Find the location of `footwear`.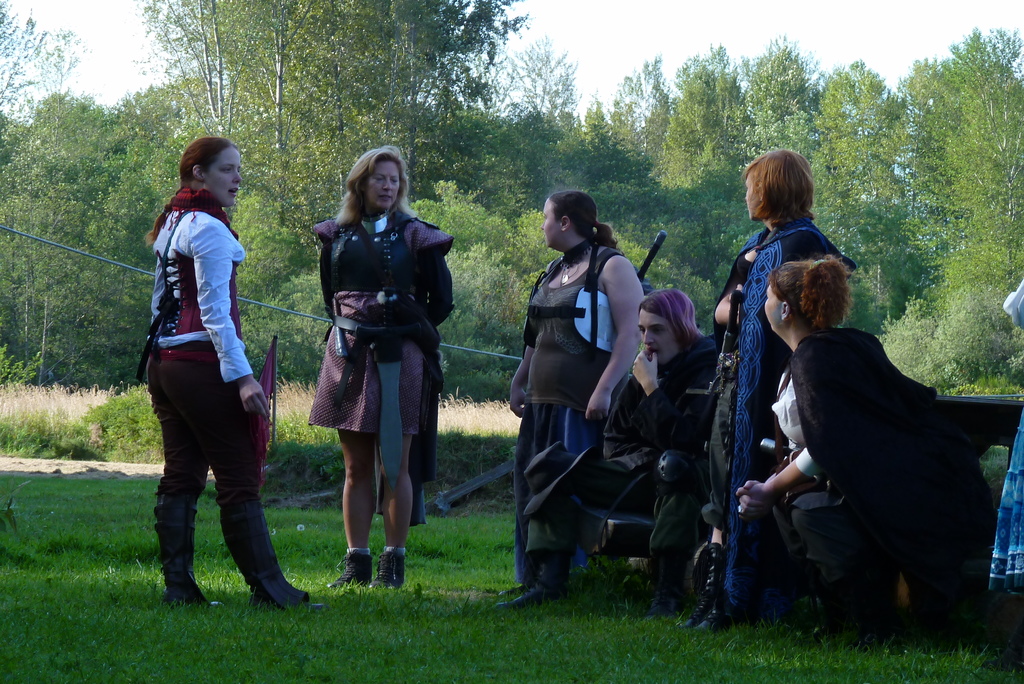
Location: 694:589:733:630.
